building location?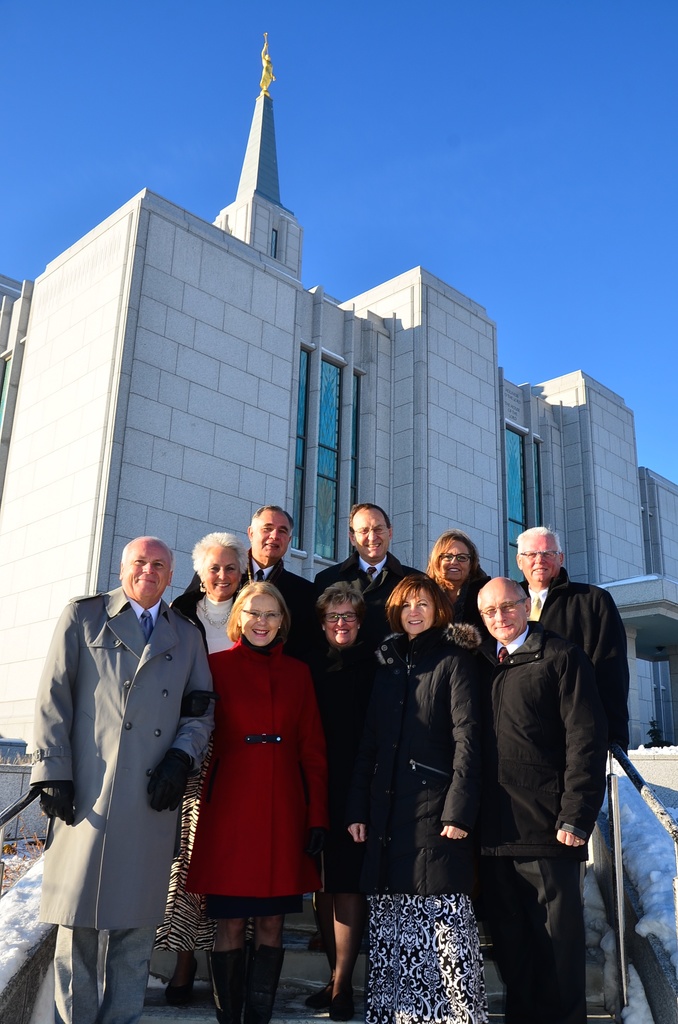
box(0, 33, 677, 1020)
